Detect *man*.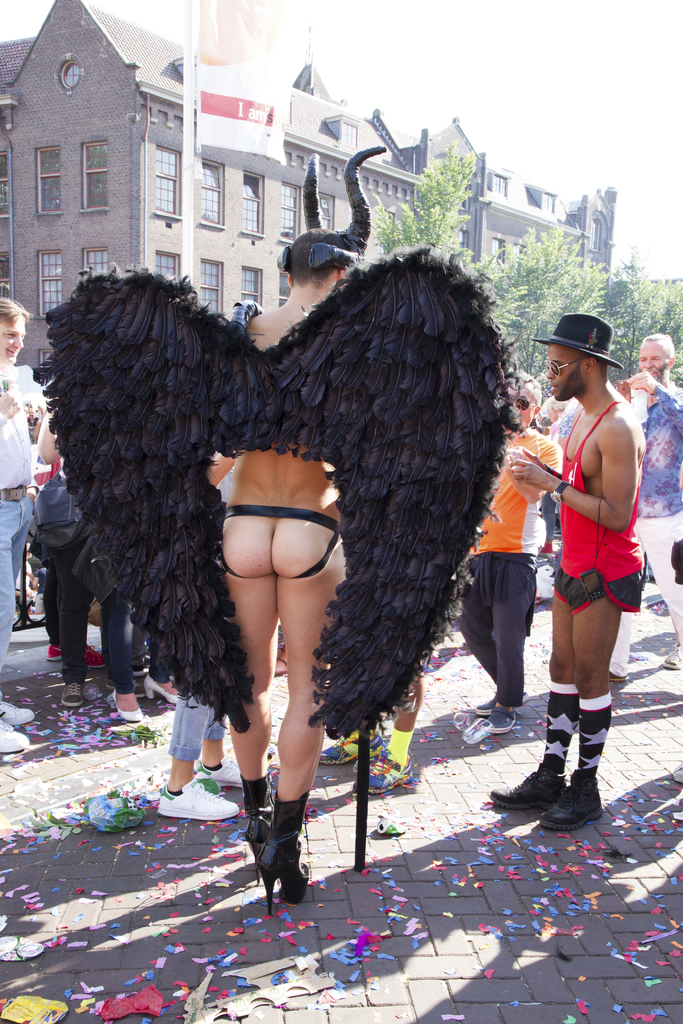
Detected at <bbox>0, 294, 36, 751</bbox>.
